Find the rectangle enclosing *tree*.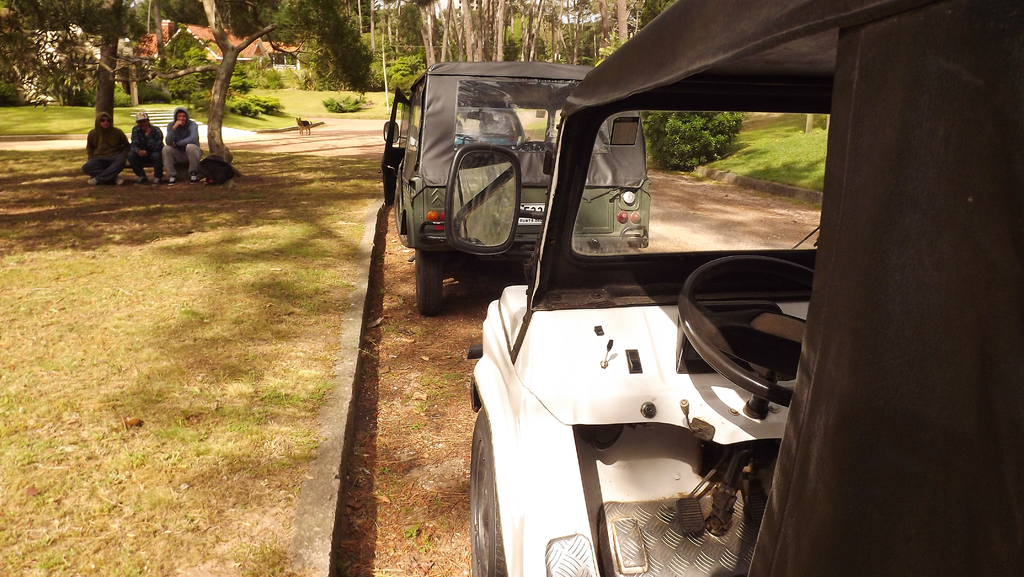
(2, 0, 166, 119).
